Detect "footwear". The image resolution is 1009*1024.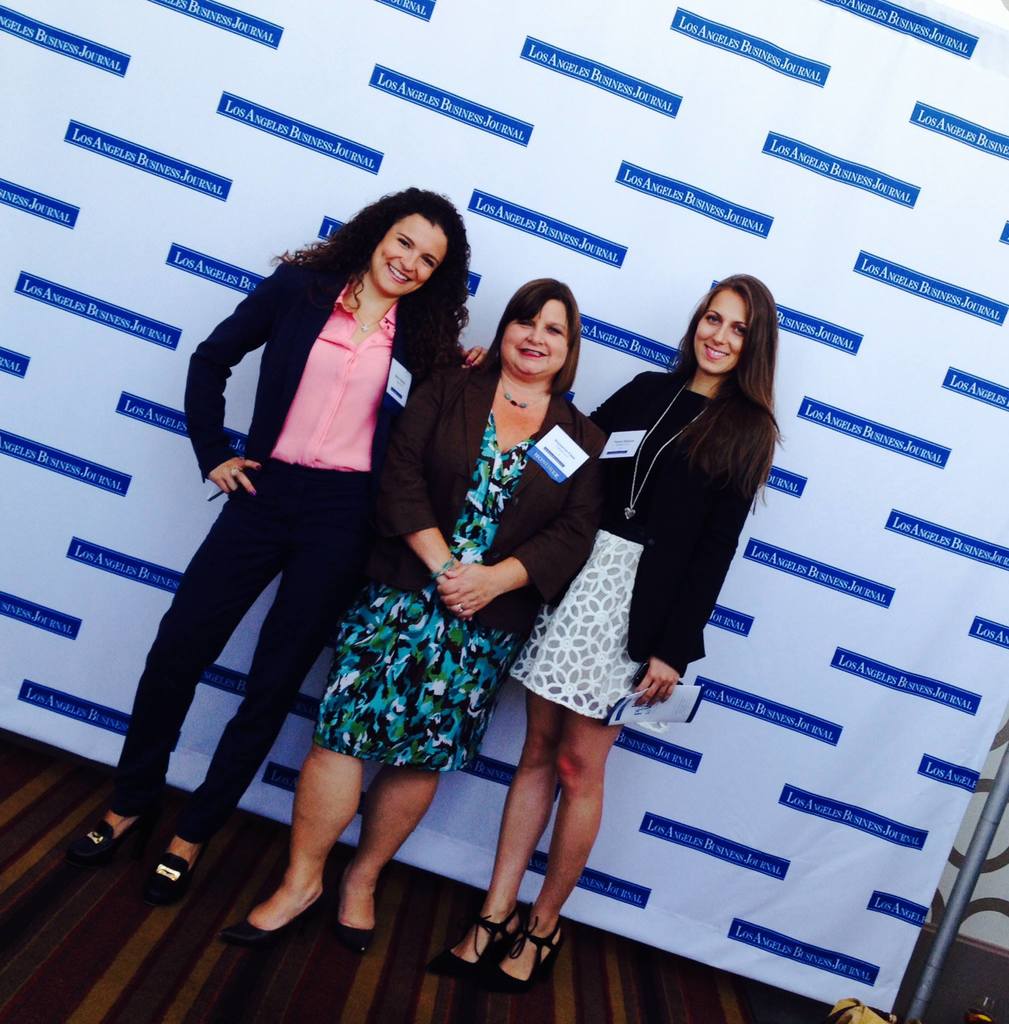
rect(460, 877, 573, 986).
